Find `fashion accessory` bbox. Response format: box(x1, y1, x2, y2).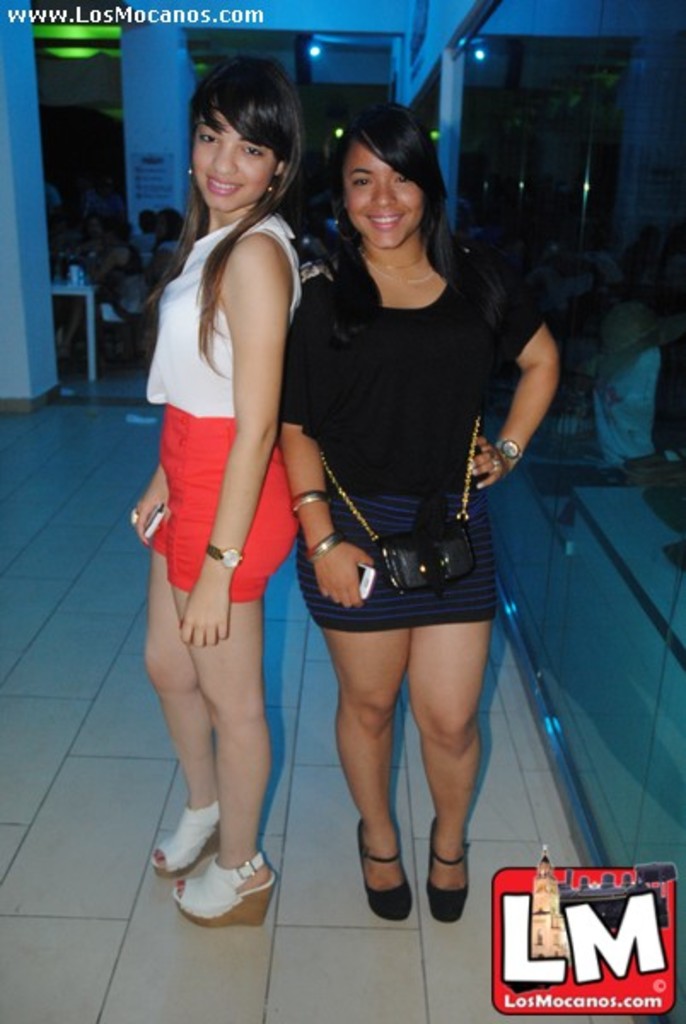
box(288, 490, 336, 512).
